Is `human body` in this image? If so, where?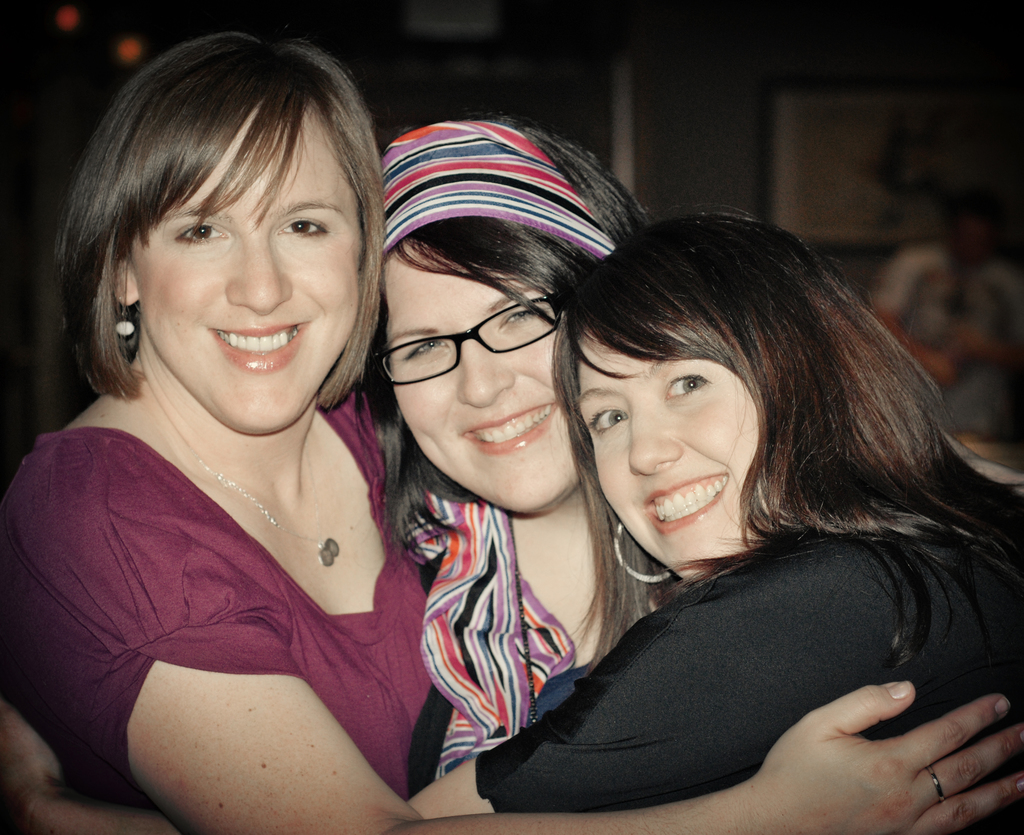
Yes, at 33,74,479,834.
